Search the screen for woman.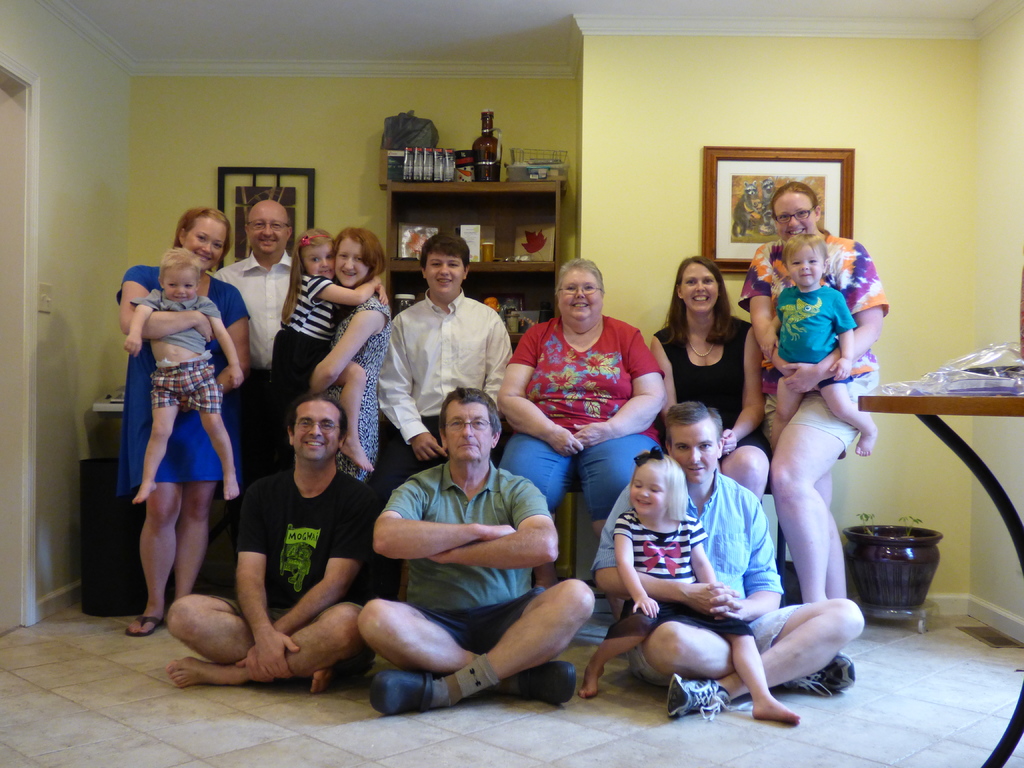
Found at [106, 208, 250, 659].
